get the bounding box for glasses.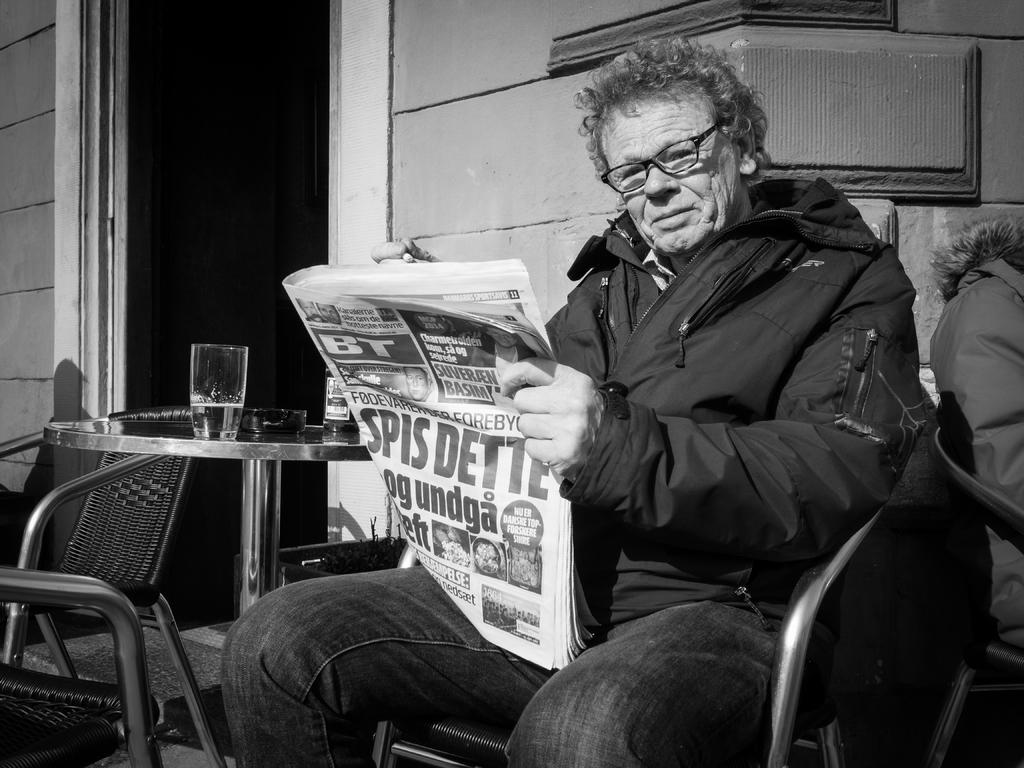
box(599, 127, 716, 193).
